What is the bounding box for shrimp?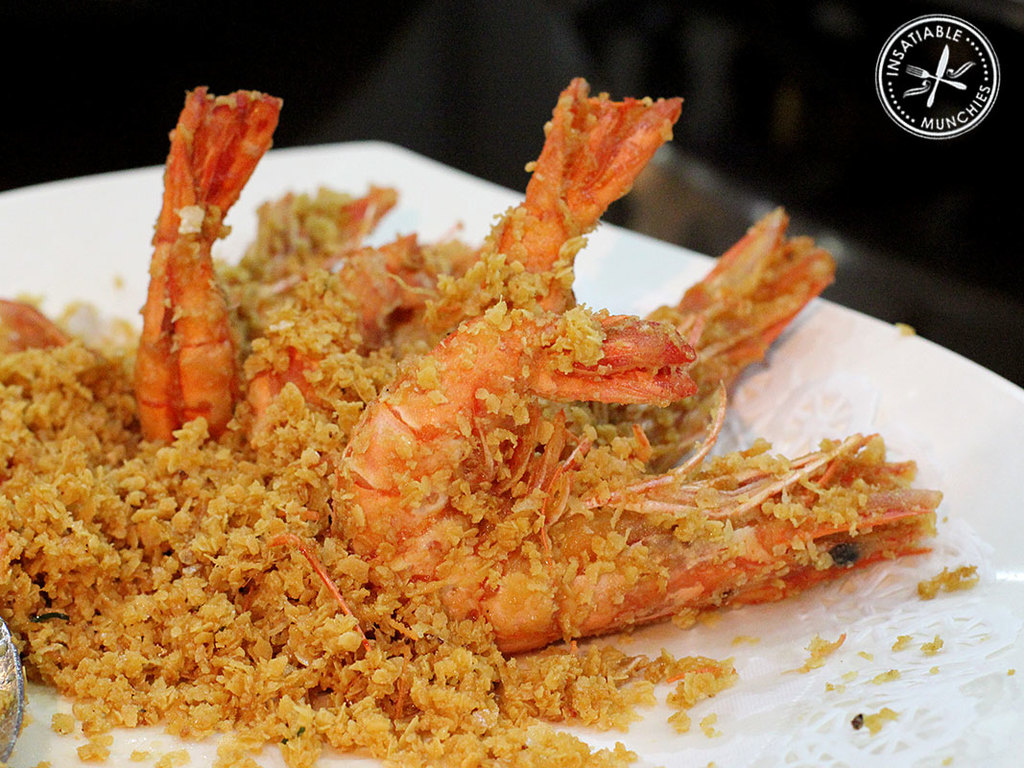
bbox(132, 84, 280, 443).
